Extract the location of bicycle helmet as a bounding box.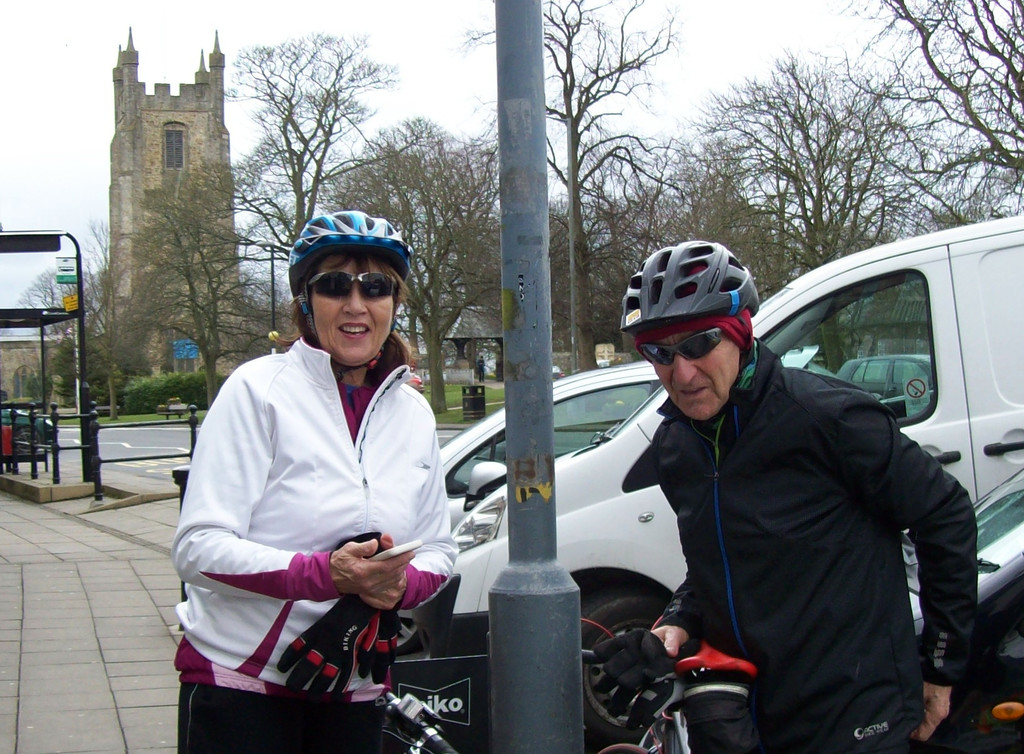
region(620, 241, 760, 333).
